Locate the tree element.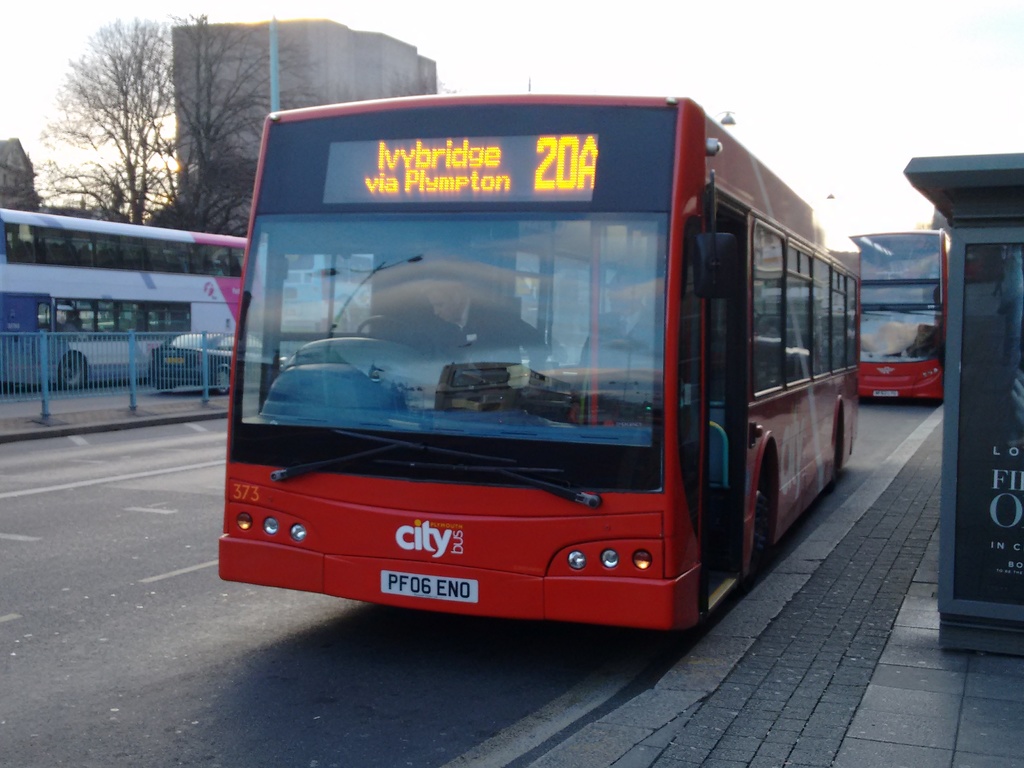
Element bbox: 152:15:291:250.
